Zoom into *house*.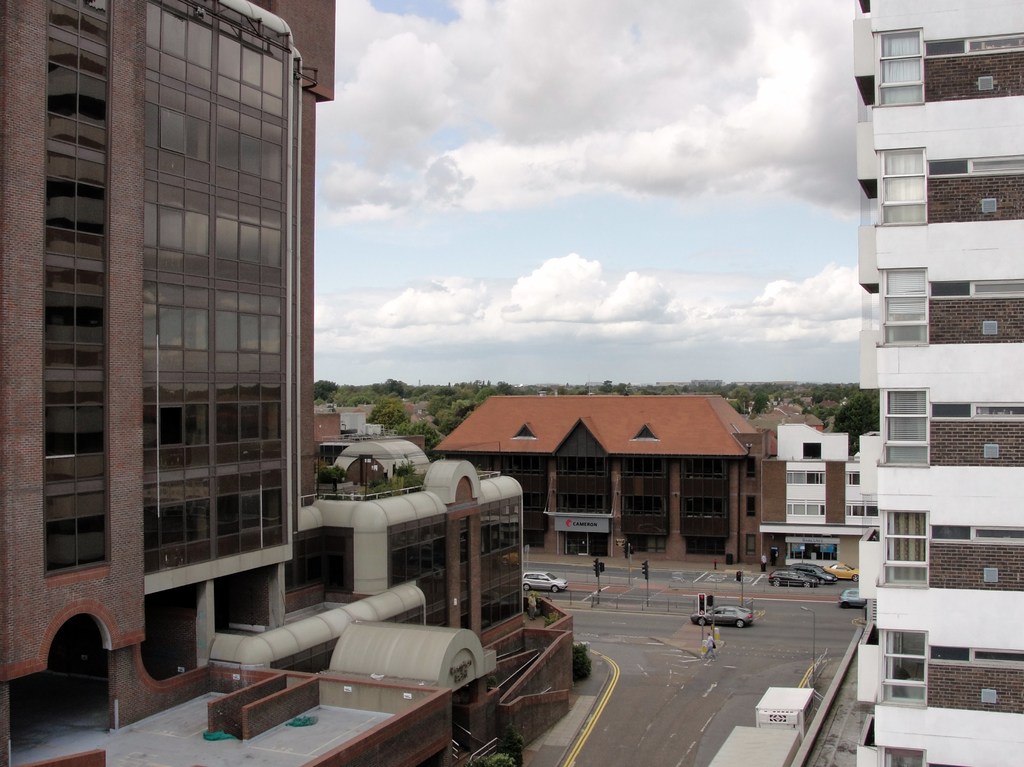
Zoom target: pyautogui.locateOnScreen(311, 406, 335, 440).
